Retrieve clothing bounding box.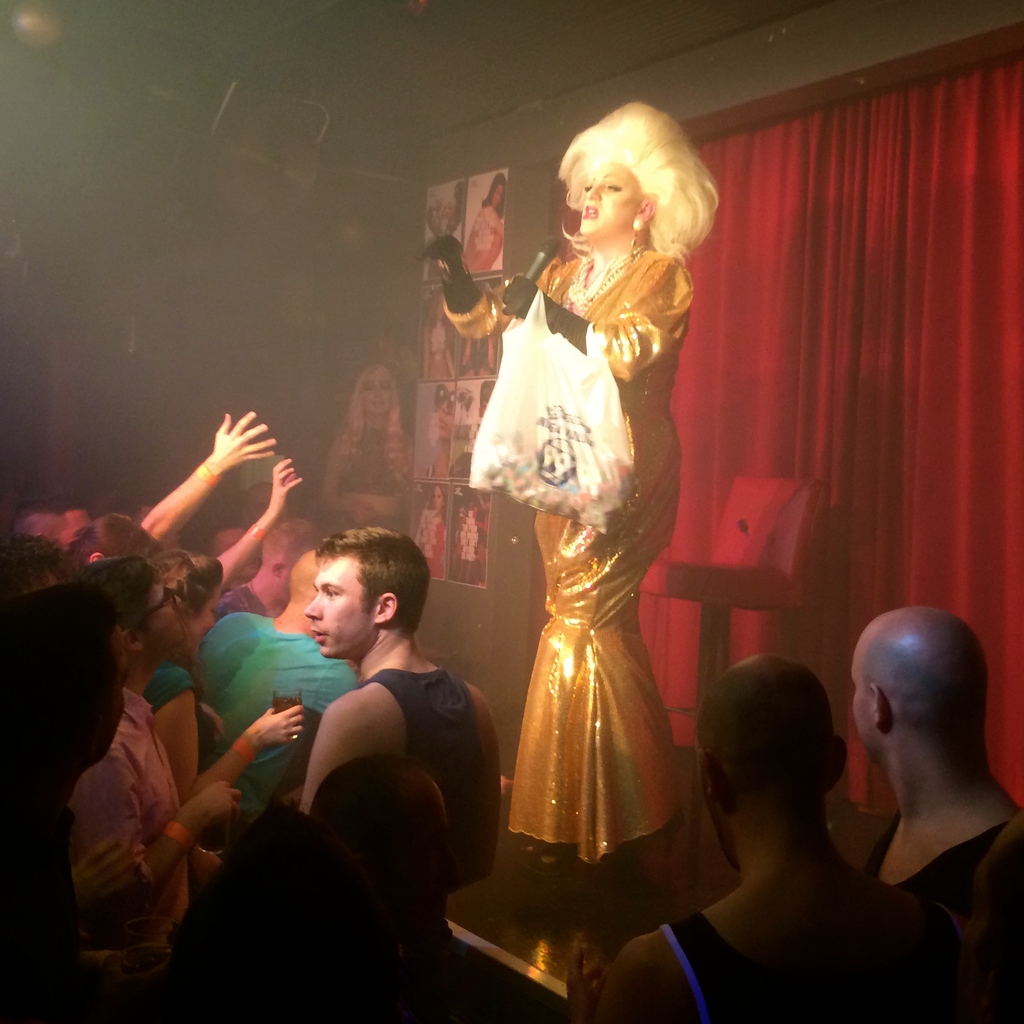
Bounding box: [x1=424, y1=513, x2=445, y2=581].
